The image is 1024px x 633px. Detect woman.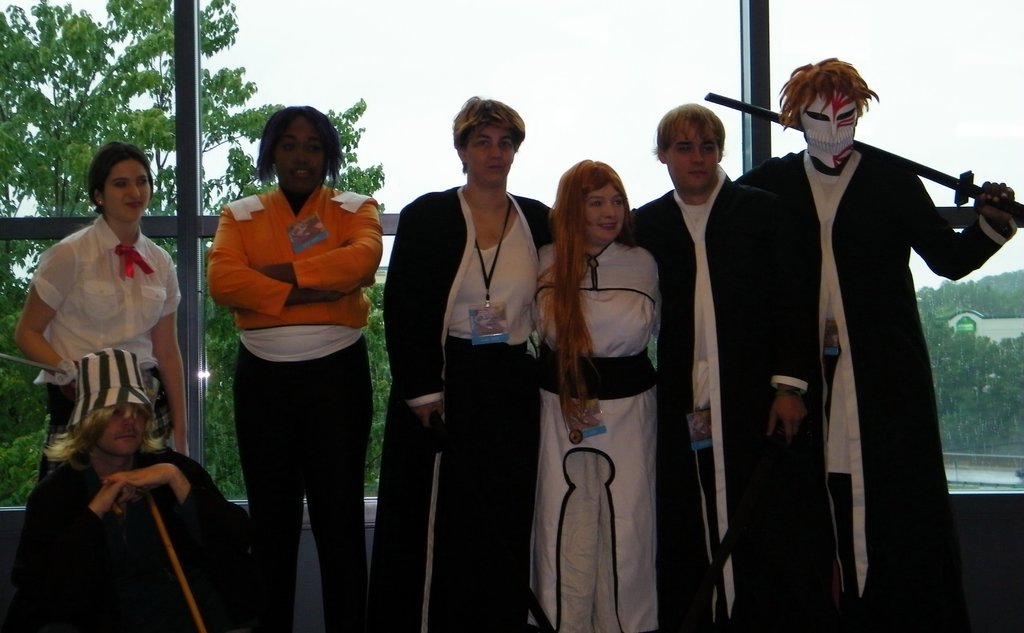
Detection: crop(371, 94, 560, 632).
